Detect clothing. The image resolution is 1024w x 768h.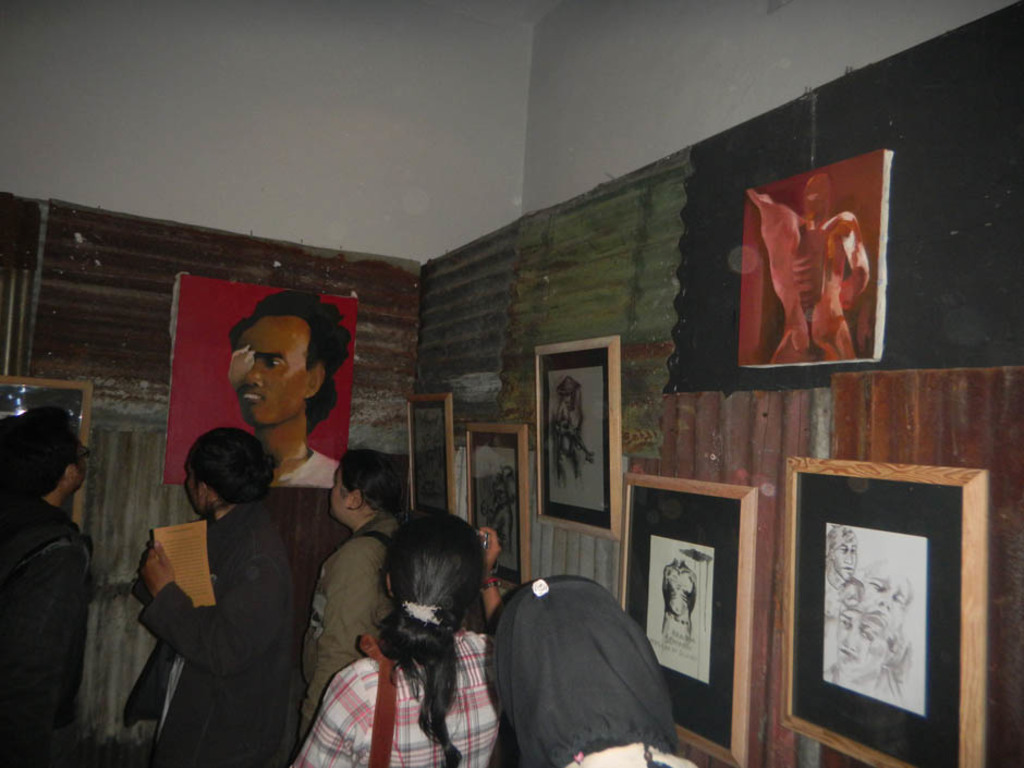
box=[279, 617, 510, 767].
